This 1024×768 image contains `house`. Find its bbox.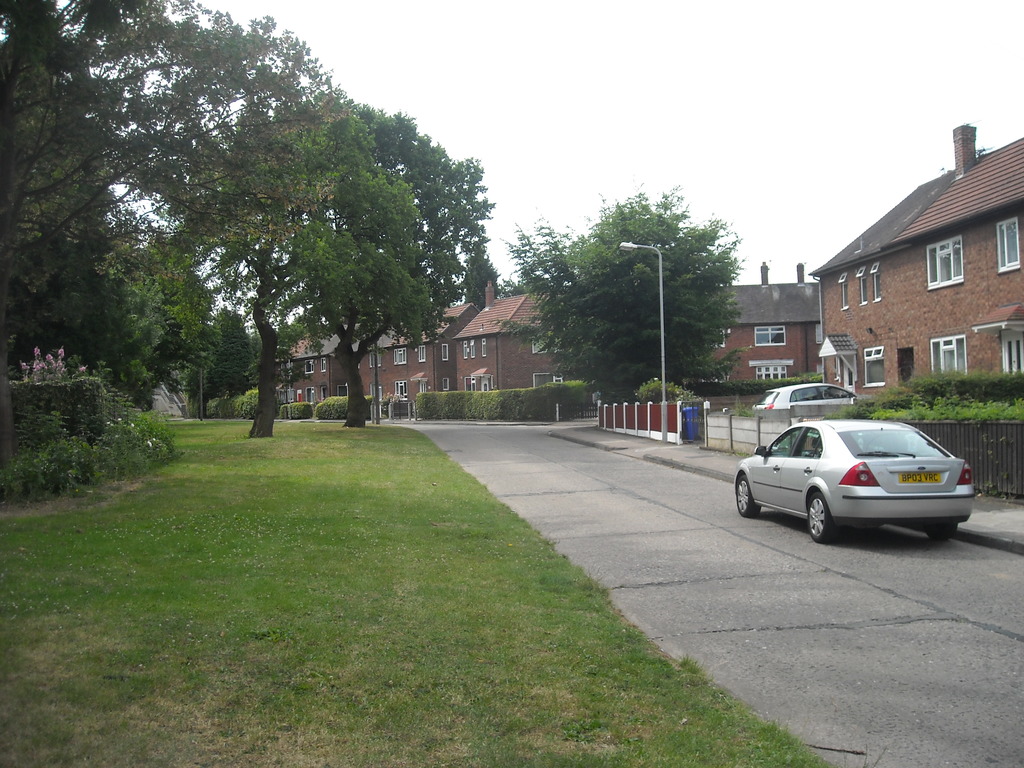
bbox=(278, 275, 567, 418).
